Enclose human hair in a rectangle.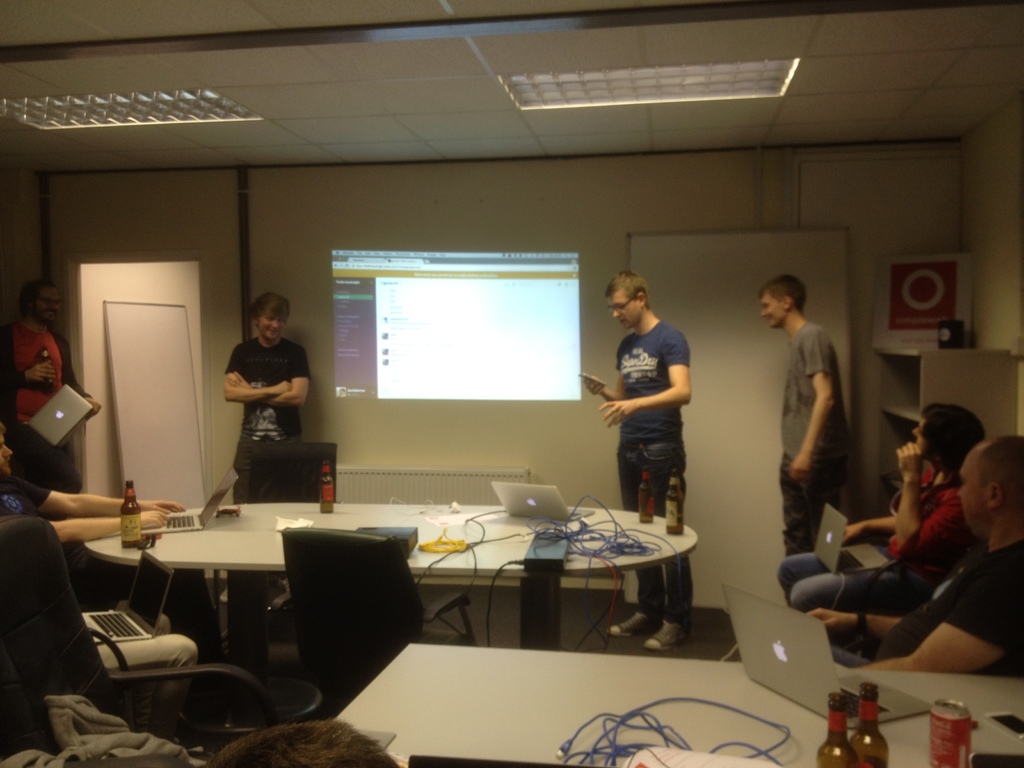
[0, 420, 6, 432].
